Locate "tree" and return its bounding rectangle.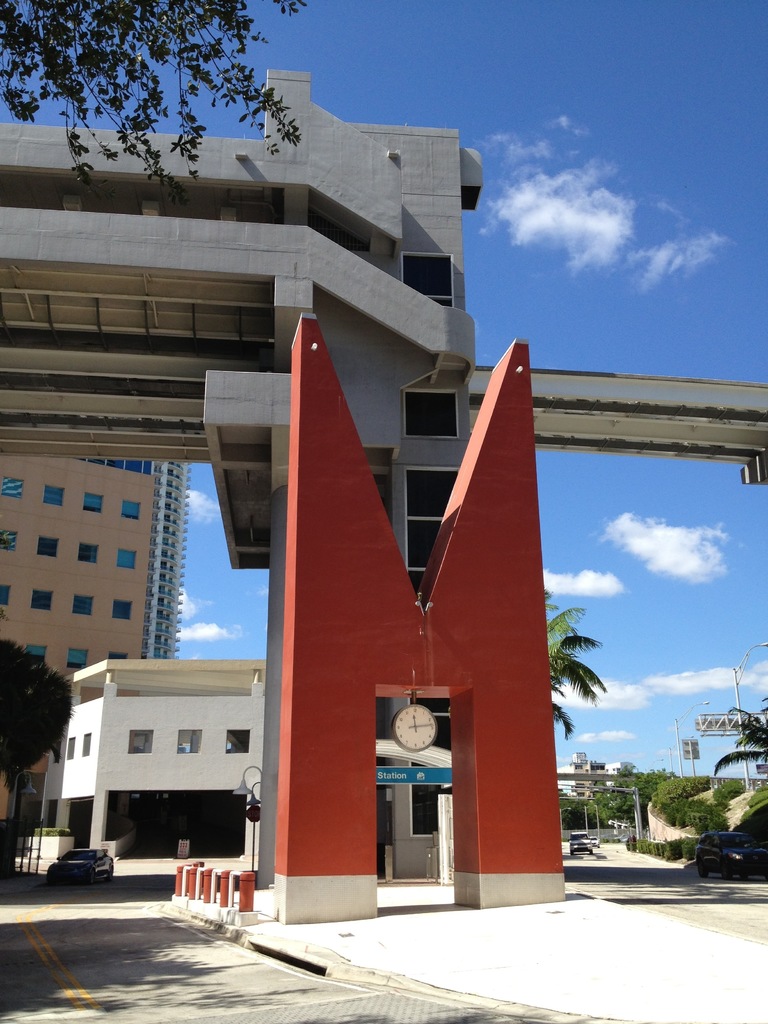
detection(2, 636, 88, 868).
